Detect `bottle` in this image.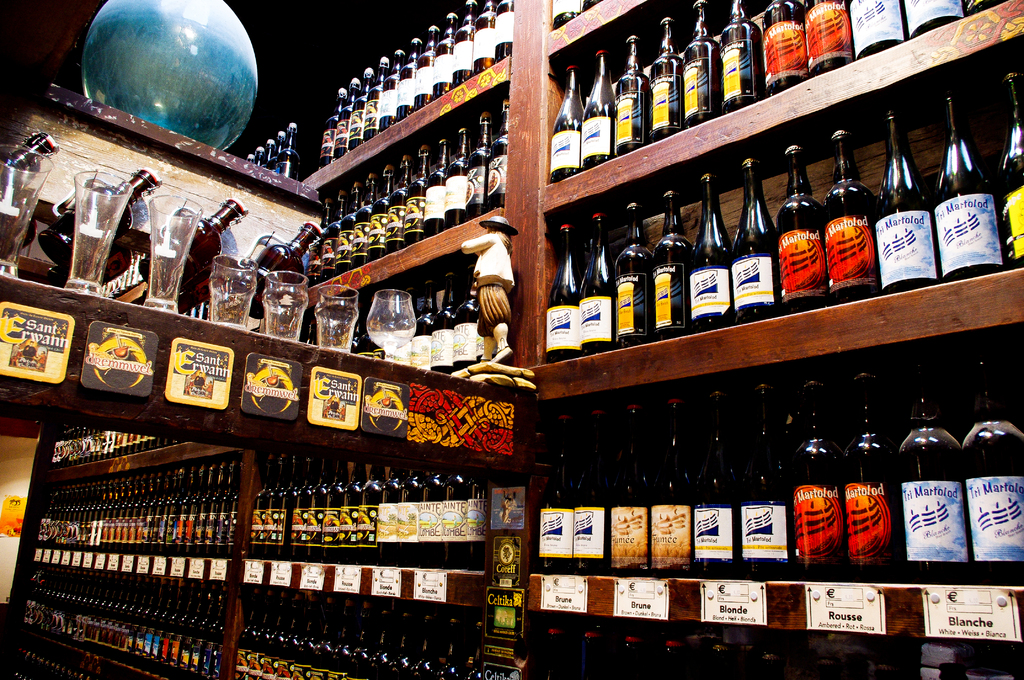
Detection: select_region(463, 112, 490, 217).
